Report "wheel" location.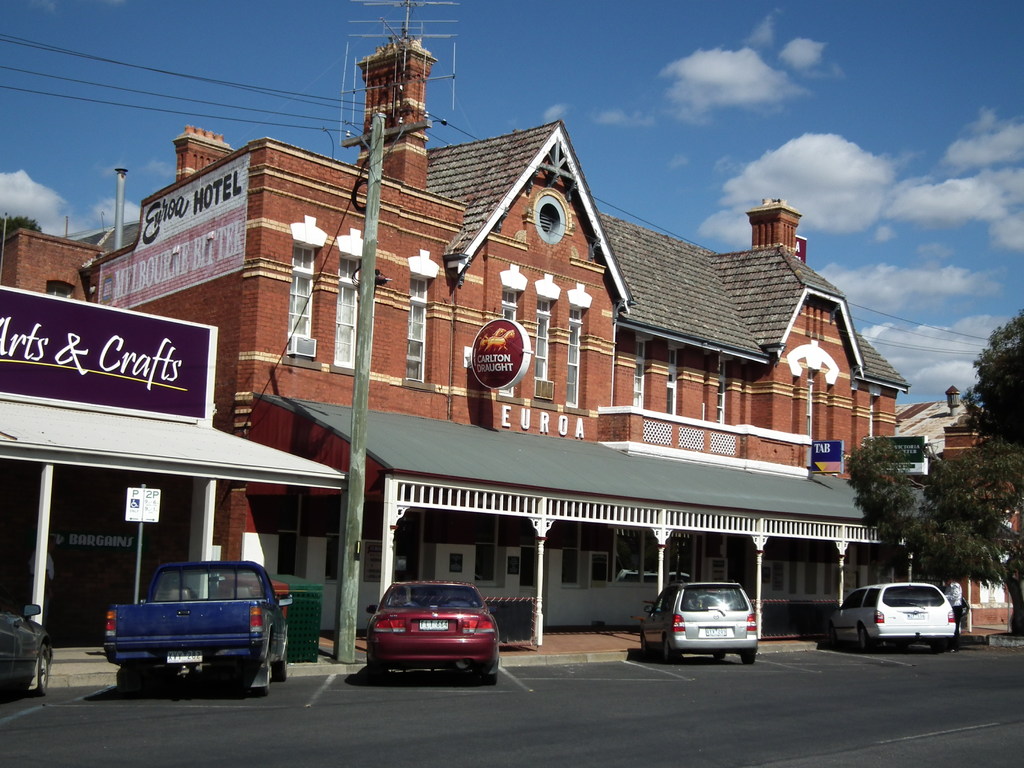
Report: {"x1": 928, "y1": 638, "x2": 952, "y2": 658}.
